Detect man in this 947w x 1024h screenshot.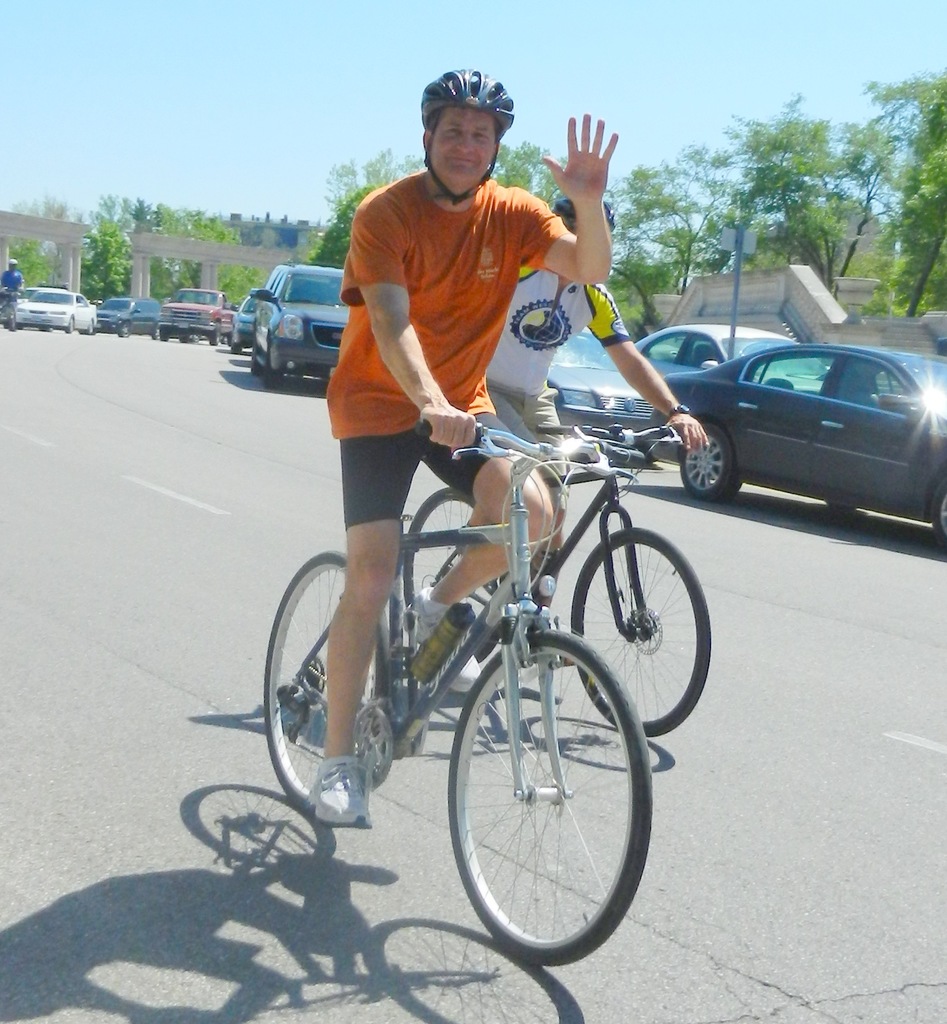
Detection: region(304, 55, 622, 829).
